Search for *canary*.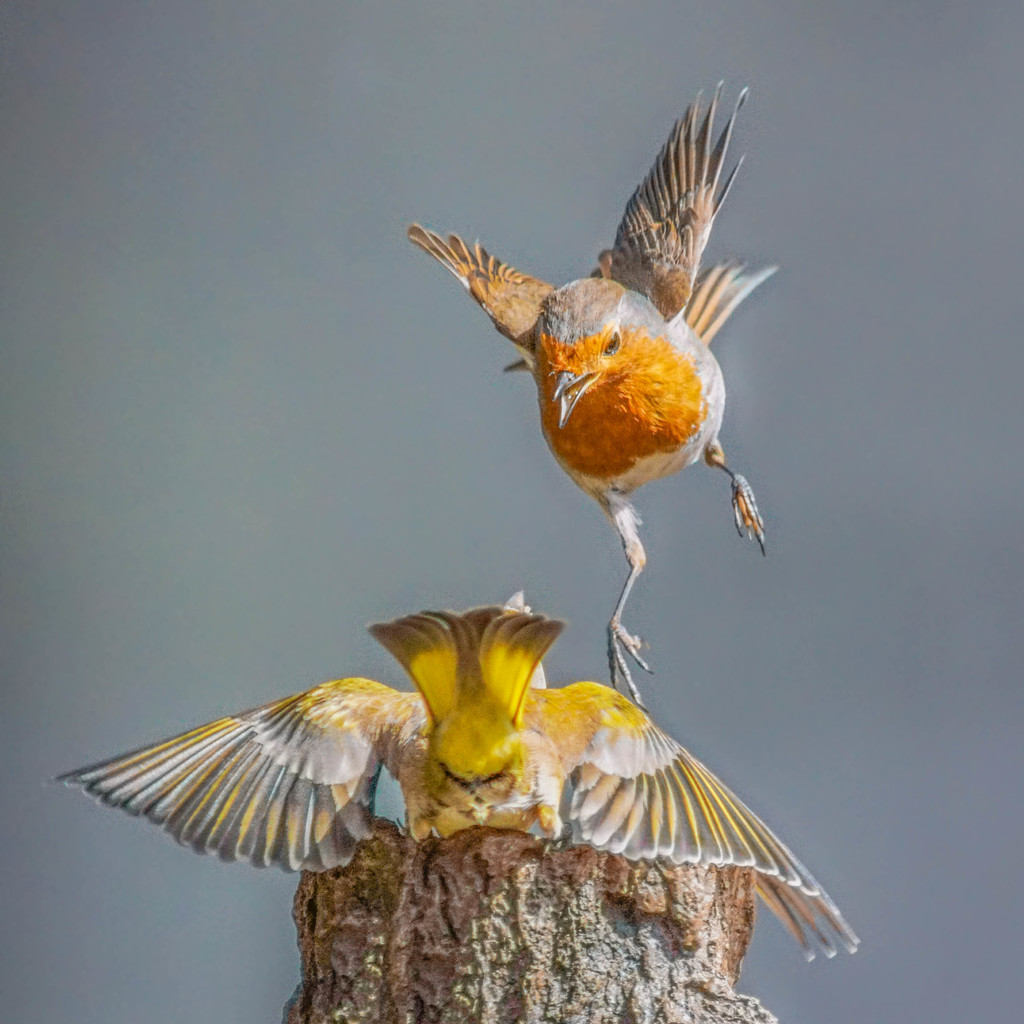
Found at rect(56, 589, 866, 958).
